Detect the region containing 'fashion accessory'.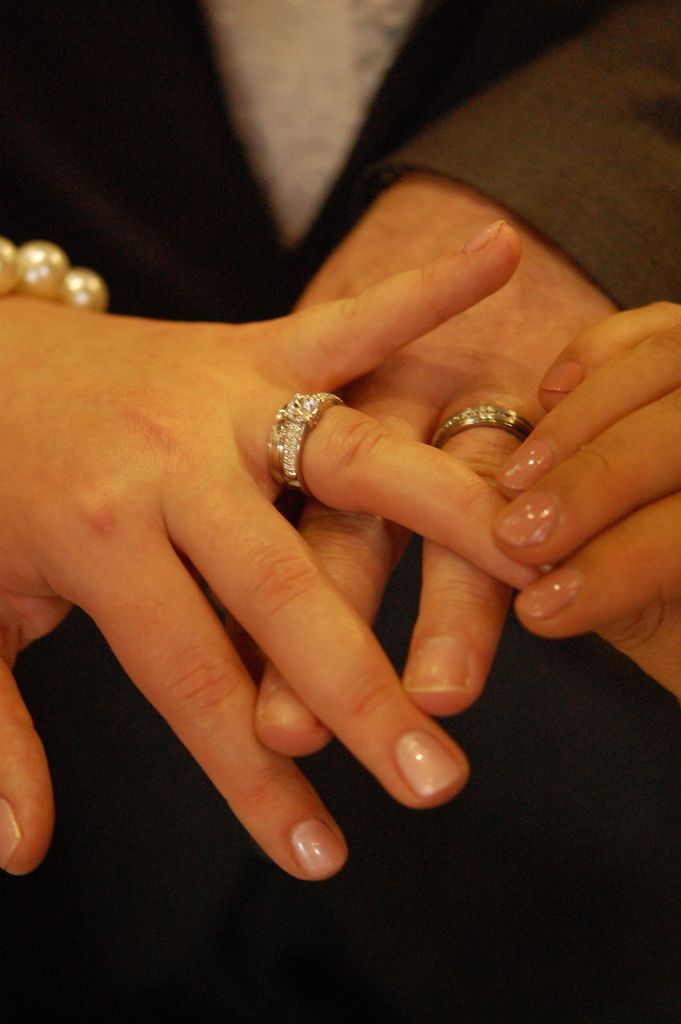
box(498, 436, 556, 491).
